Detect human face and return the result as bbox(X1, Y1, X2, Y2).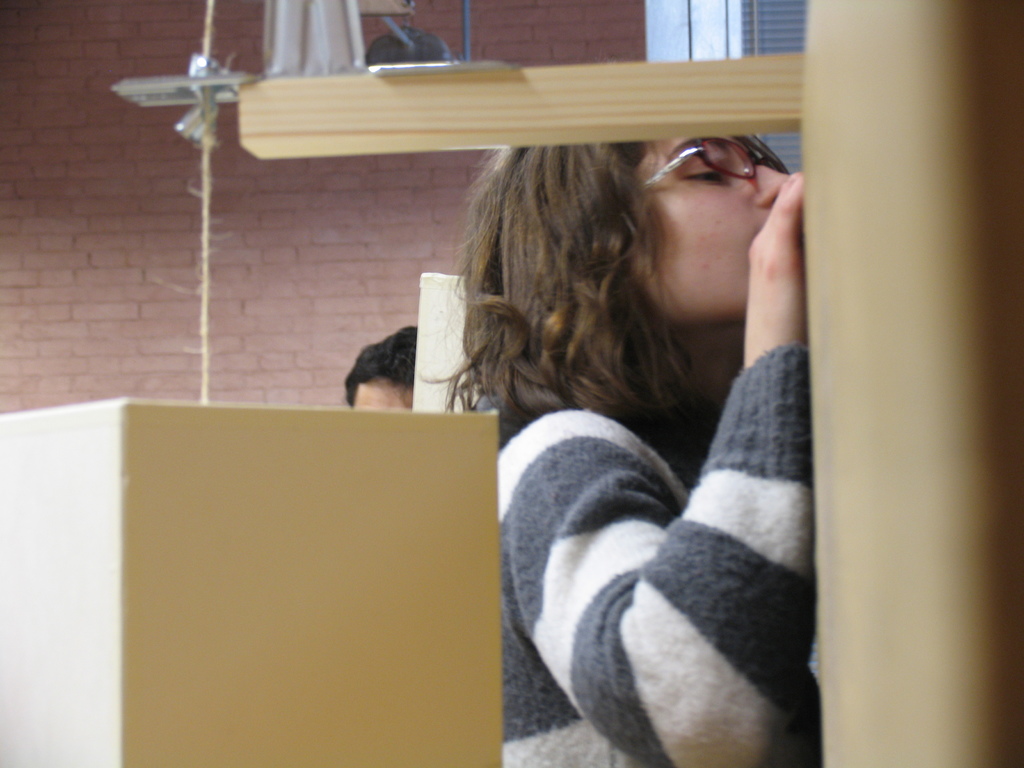
bbox(627, 111, 797, 329).
